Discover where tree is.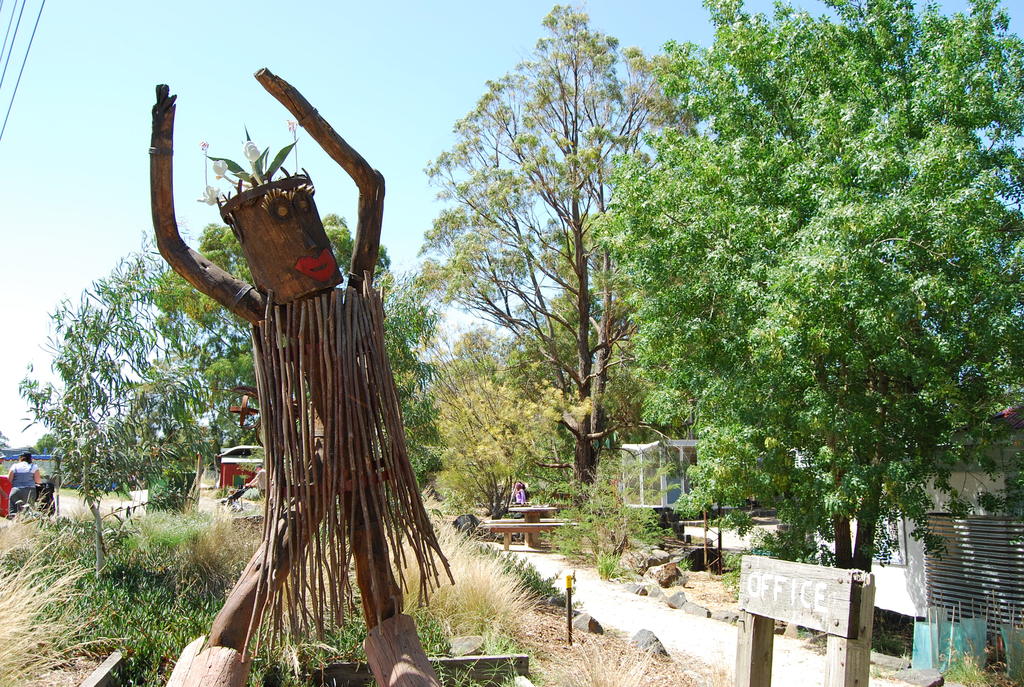
Discovered at detection(406, 0, 683, 509).
